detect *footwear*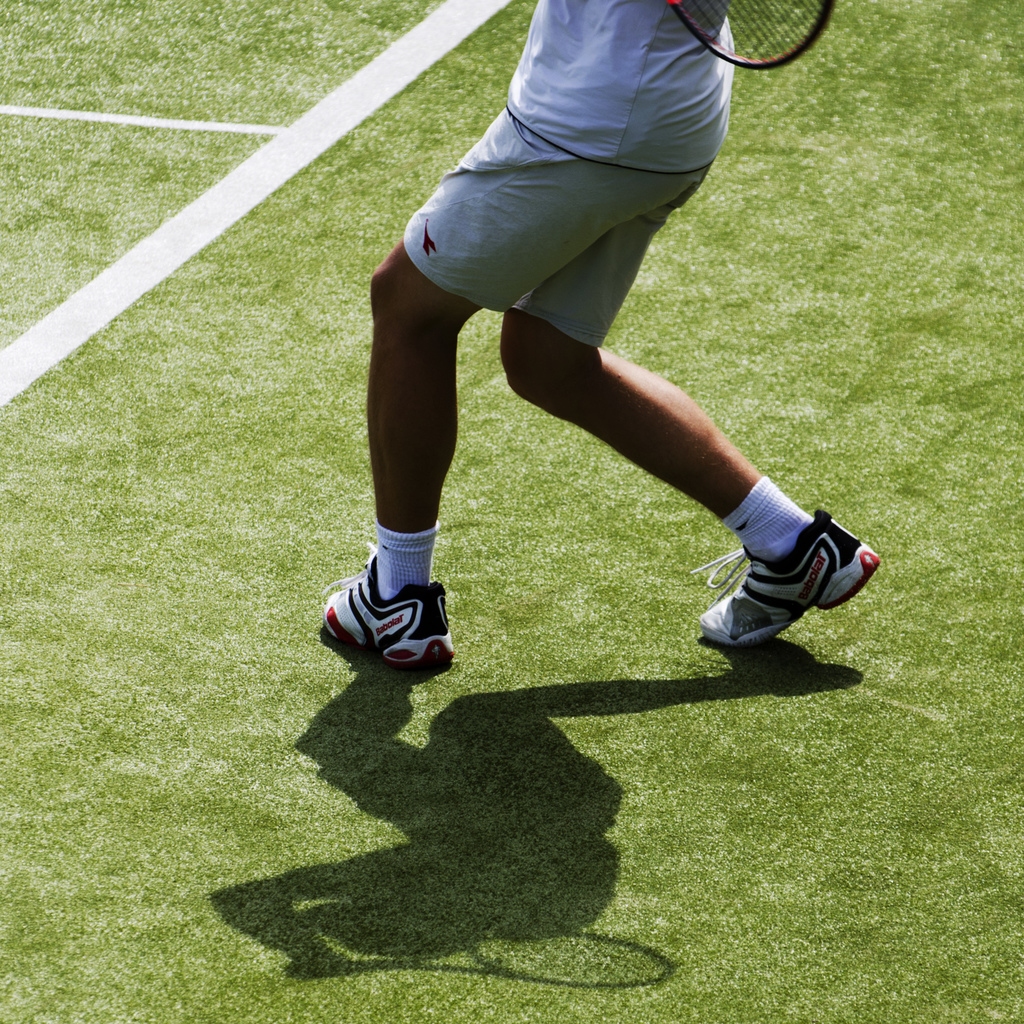
pyautogui.locateOnScreen(692, 511, 890, 646)
